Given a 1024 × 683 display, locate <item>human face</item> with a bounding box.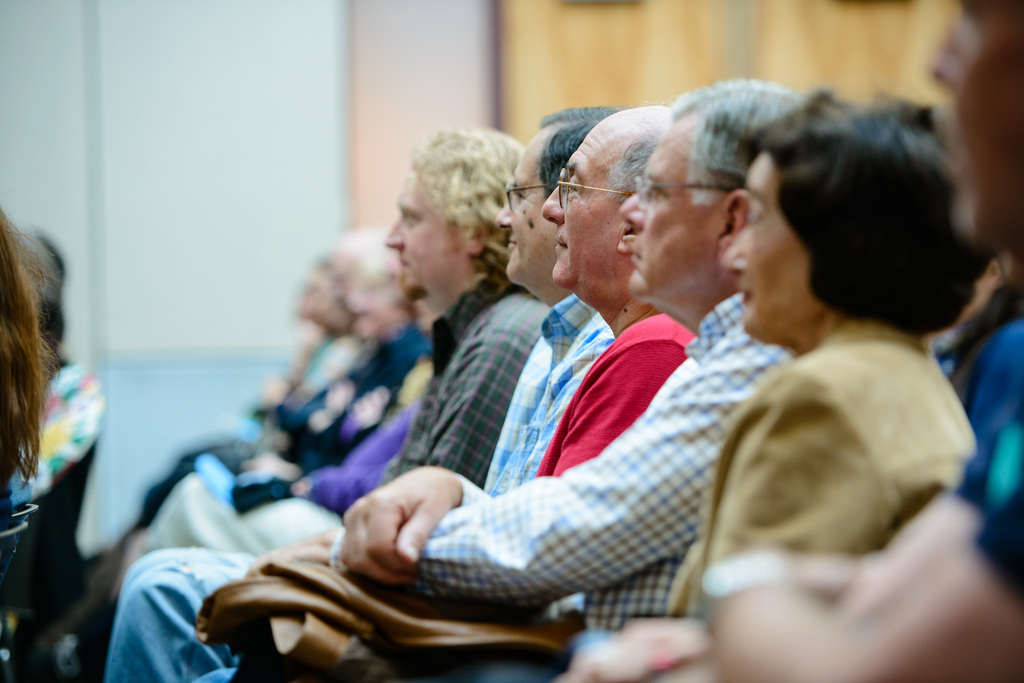
Located: box(381, 165, 459, 305).
